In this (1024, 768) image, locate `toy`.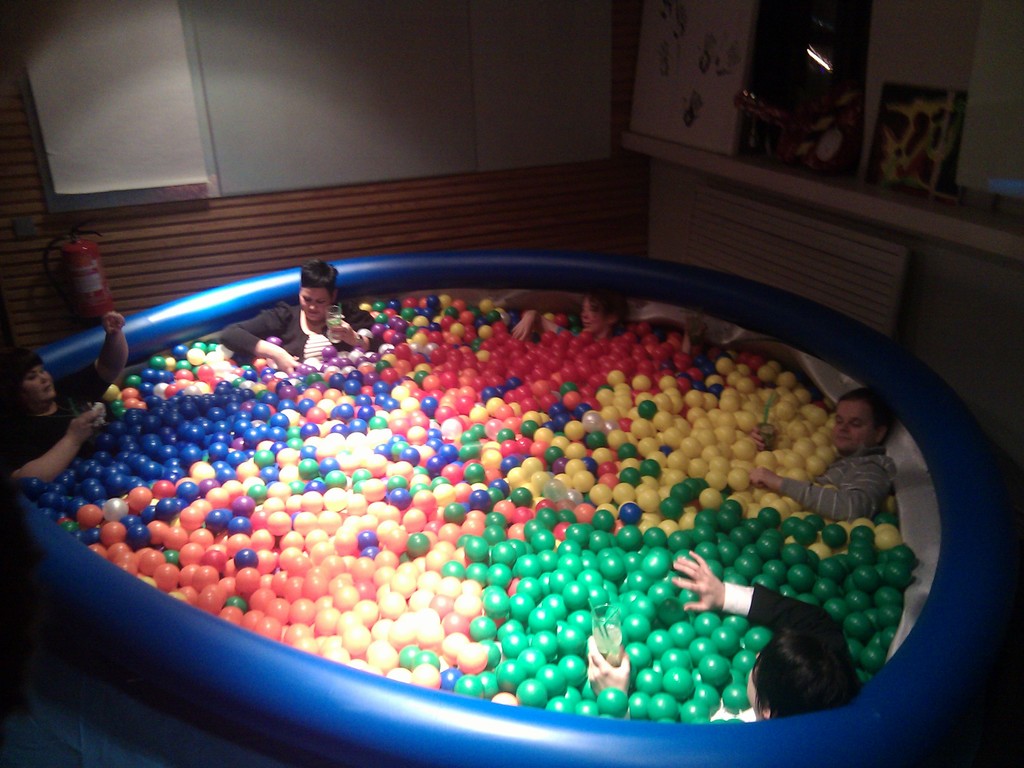
Bounding box: bbox=(707, 627, 742, 654).
